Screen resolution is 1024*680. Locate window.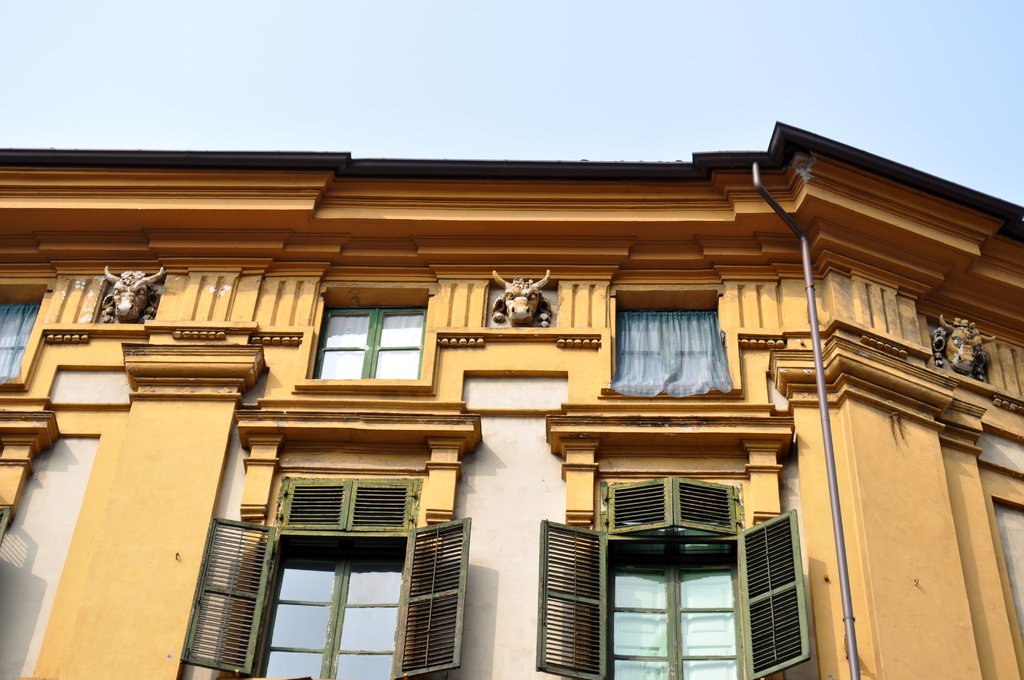
625,290,741,409.
